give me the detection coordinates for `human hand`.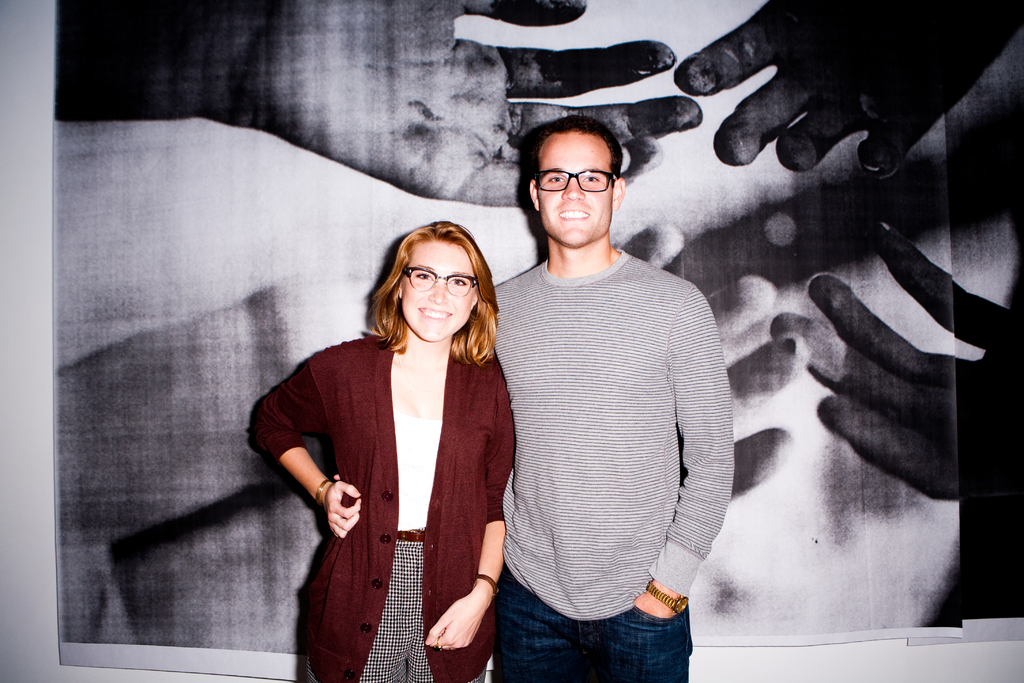
671, 0, 1023, 182.
